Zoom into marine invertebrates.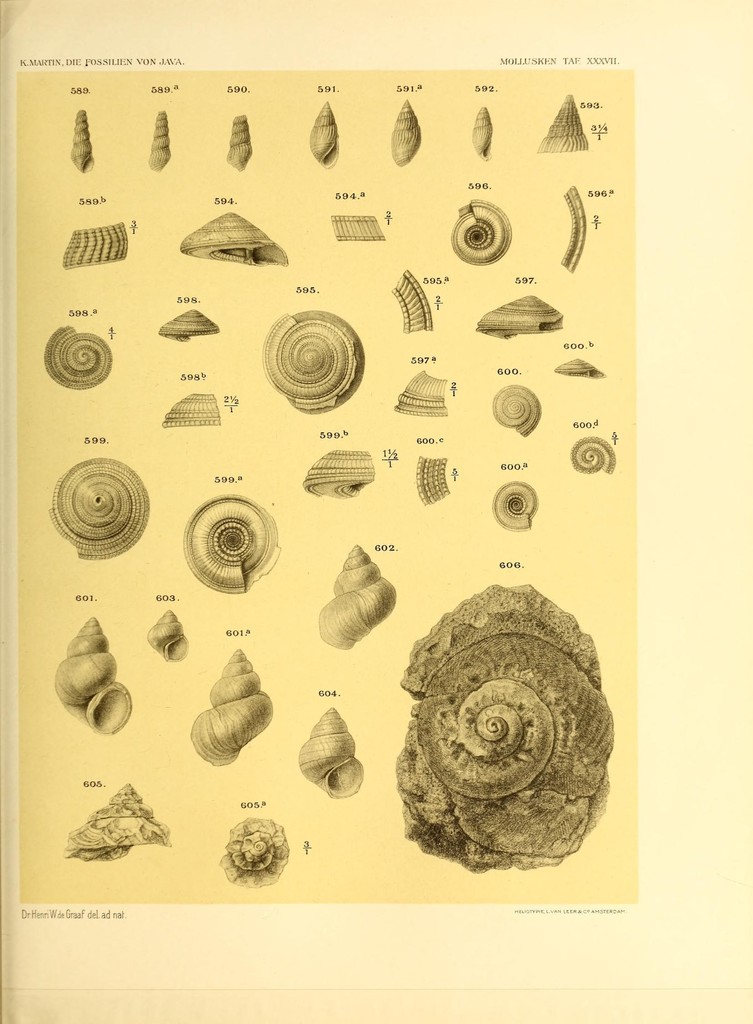
Zoom target: bbox=[566, 433, 621, 476].
